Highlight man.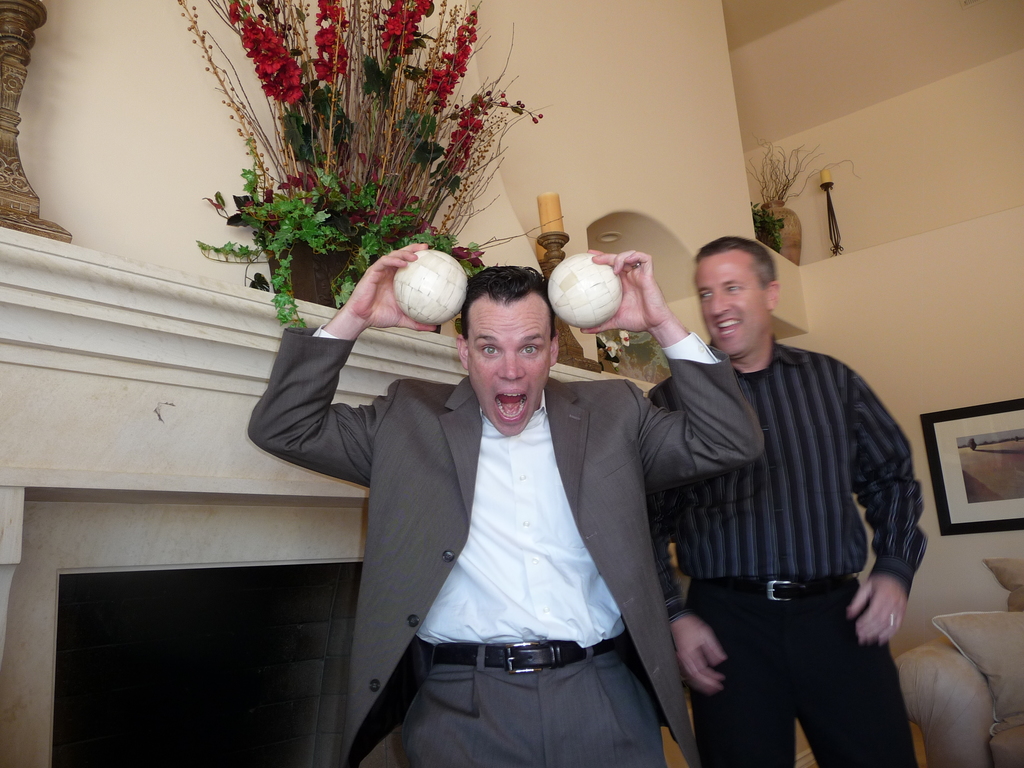
Highlighted region: (left=636, top=230, right=914, bottom=767).
